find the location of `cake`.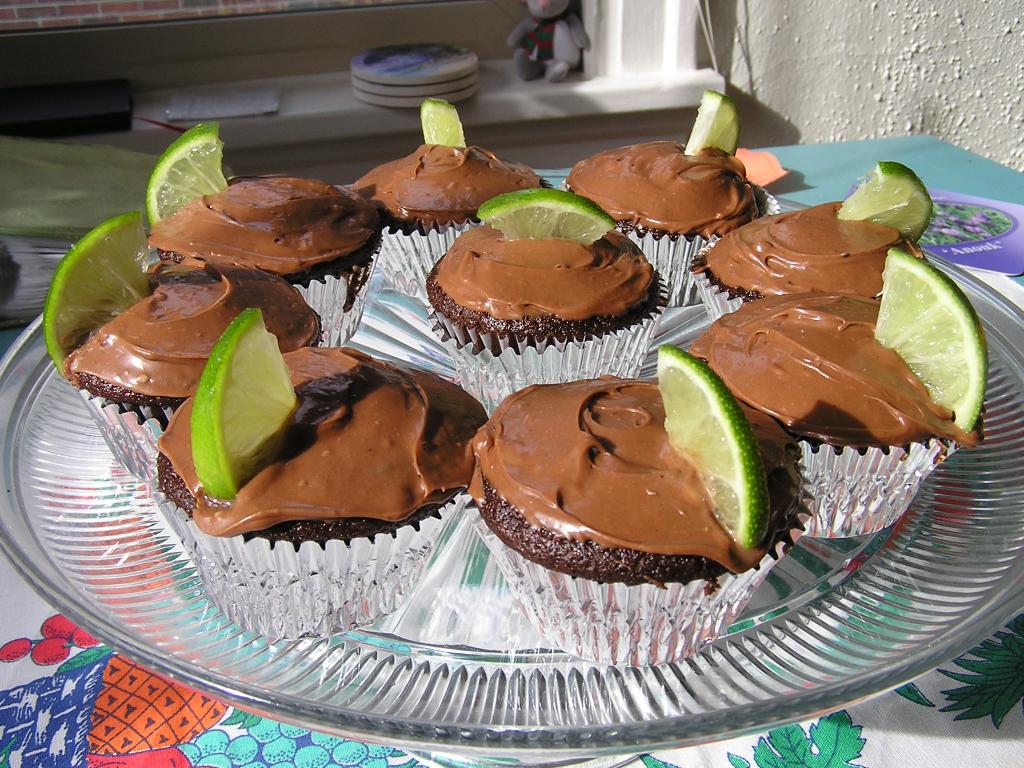
Location: detection(429, 222, 668, 403).
